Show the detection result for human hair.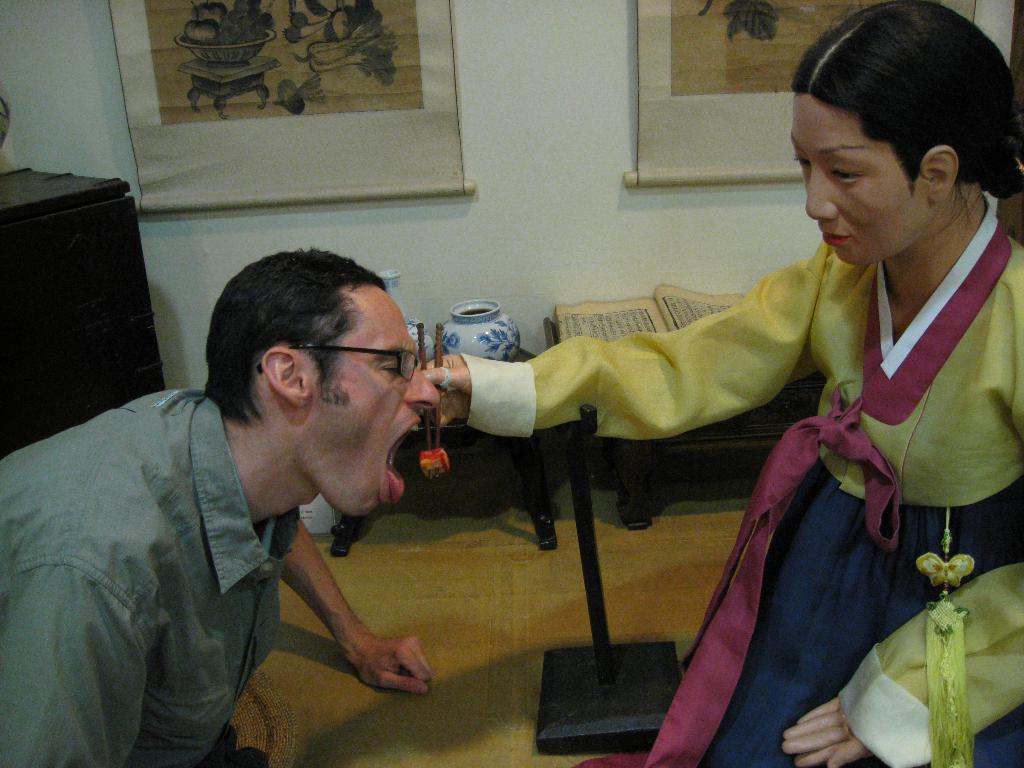
[202,248,388,426].
